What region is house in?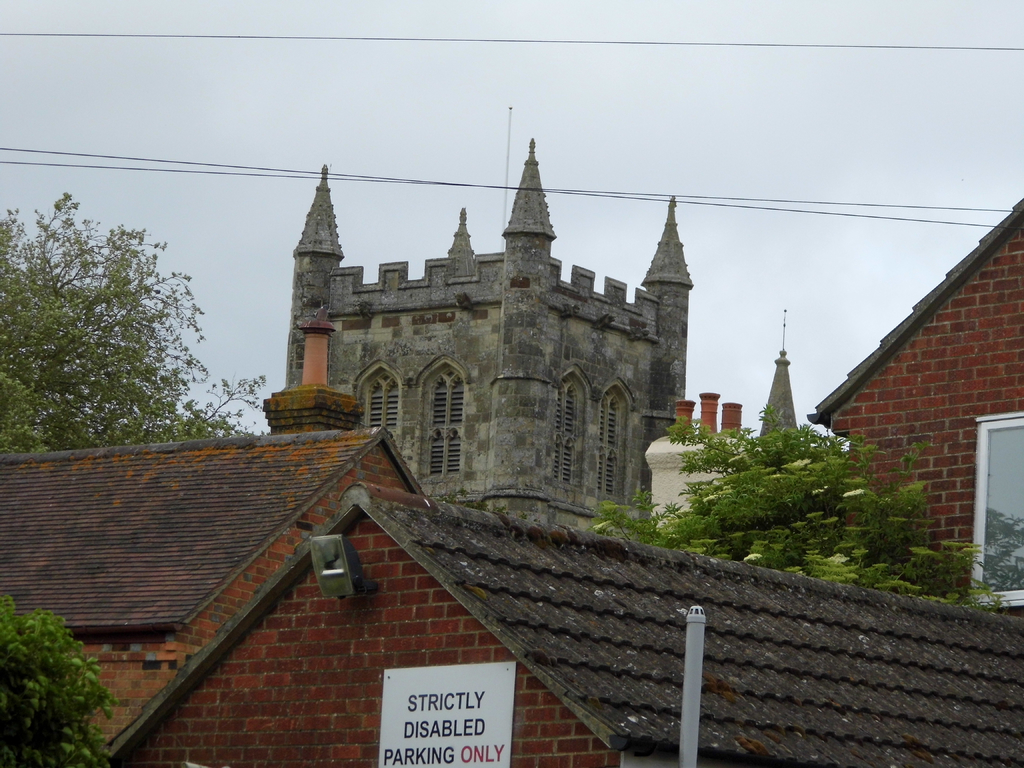
select_region(808, 204, 1023, 626).
